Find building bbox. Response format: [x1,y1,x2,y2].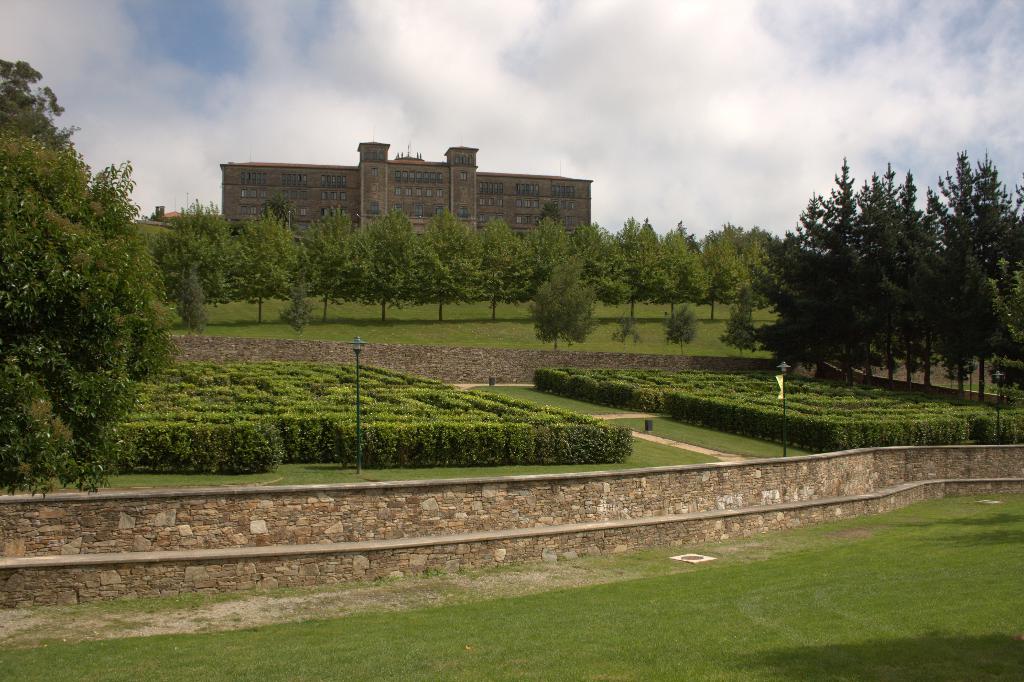
[148,138,594,238].
